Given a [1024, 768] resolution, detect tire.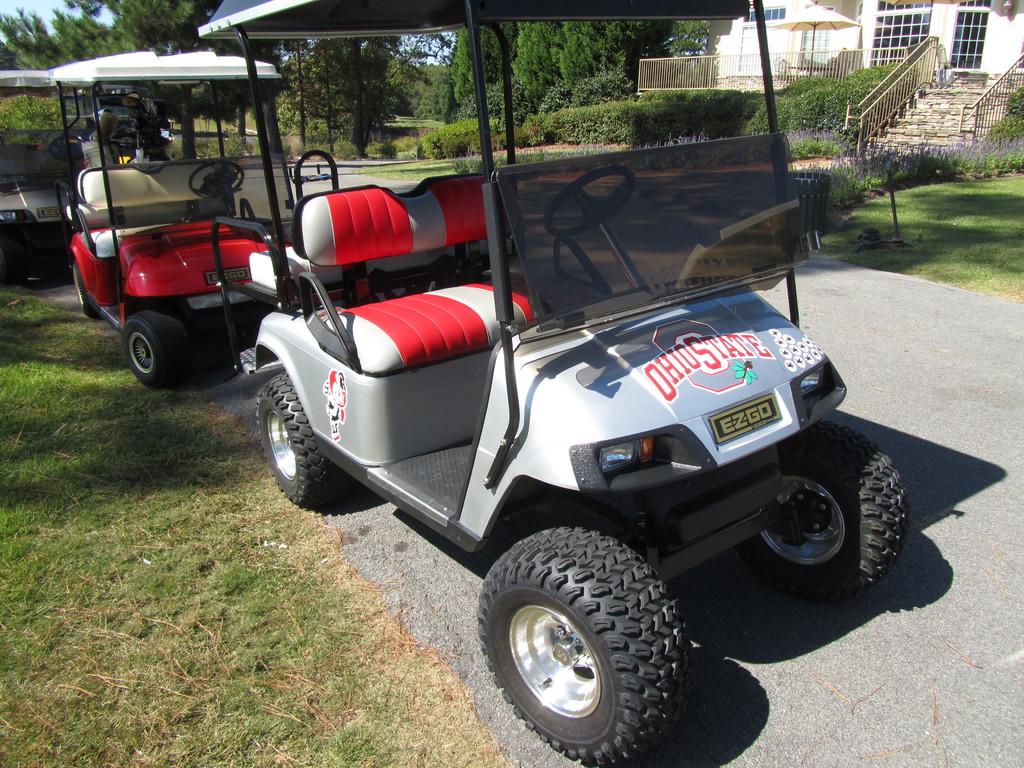
(74,262,98,317).
